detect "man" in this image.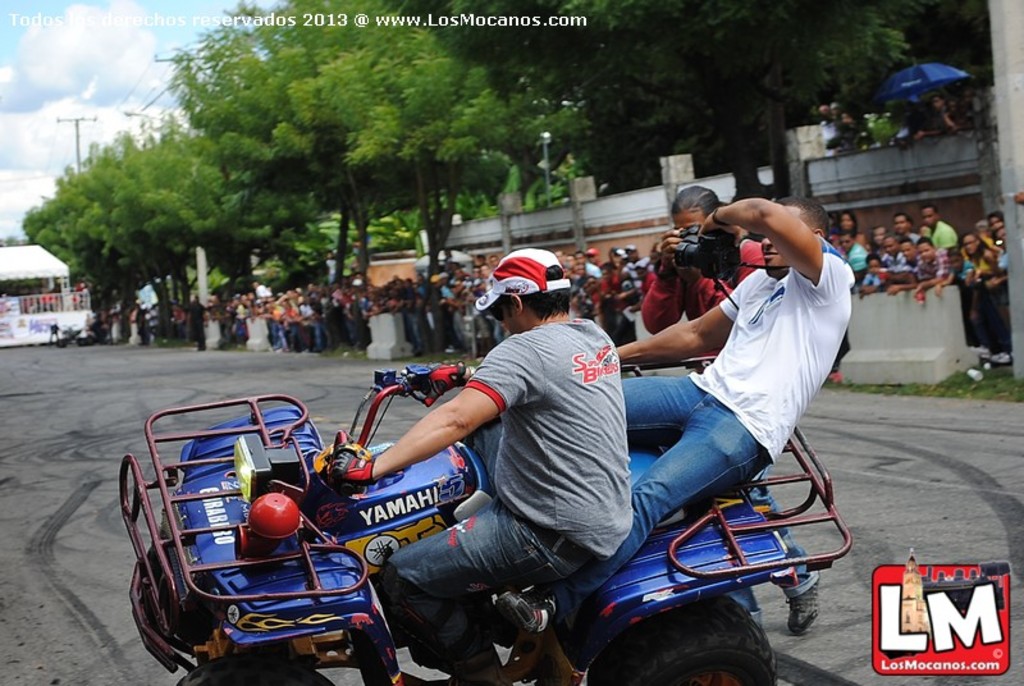
Detection: locate(919, 207, 961, 246).
